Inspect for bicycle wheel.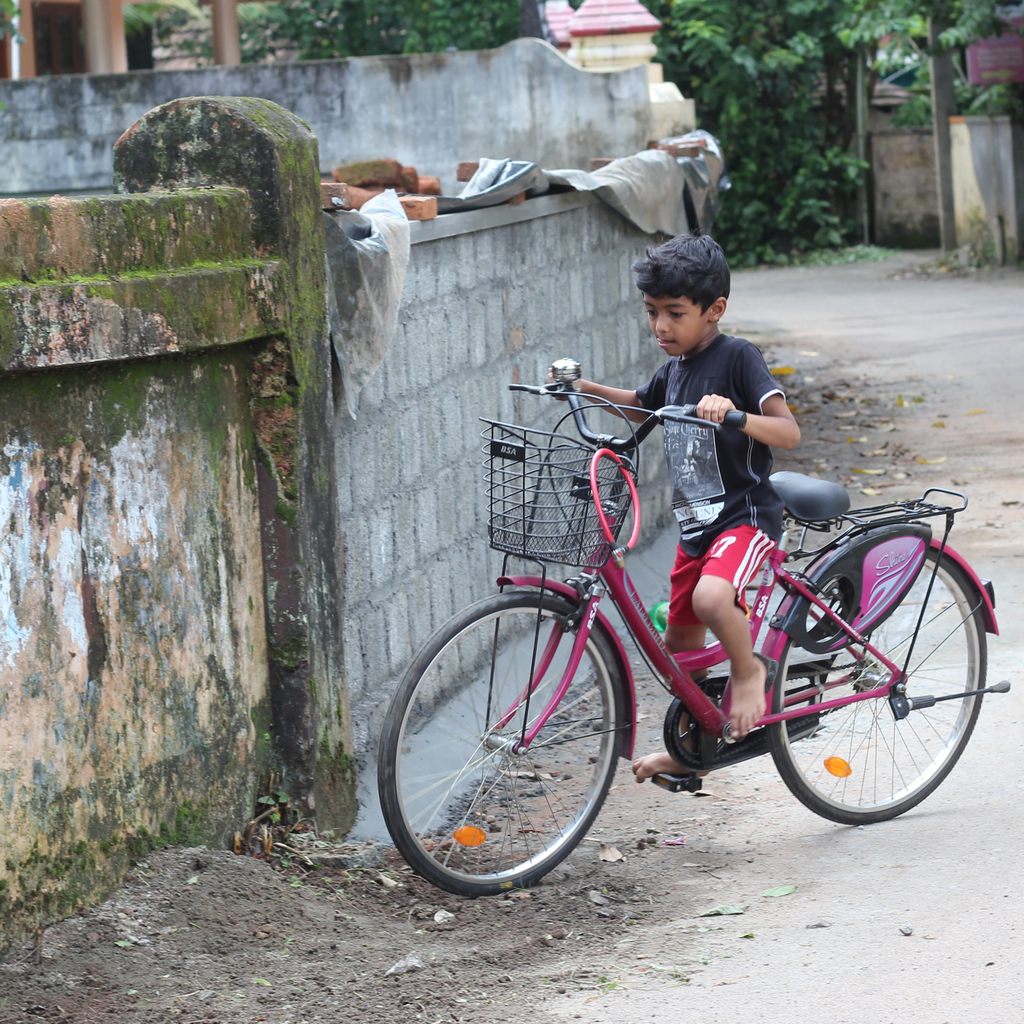
Inspection: l=392, t=584, r=658, b=911.
